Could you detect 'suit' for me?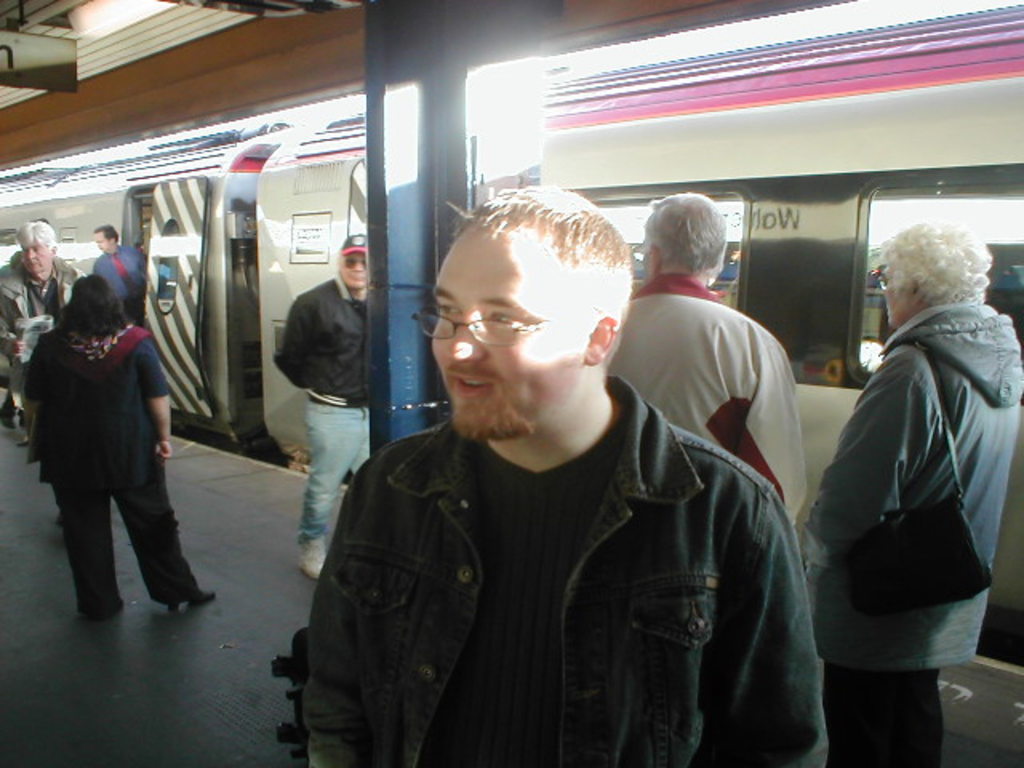
Detection result: Rect(35, 277, 184, 626).
